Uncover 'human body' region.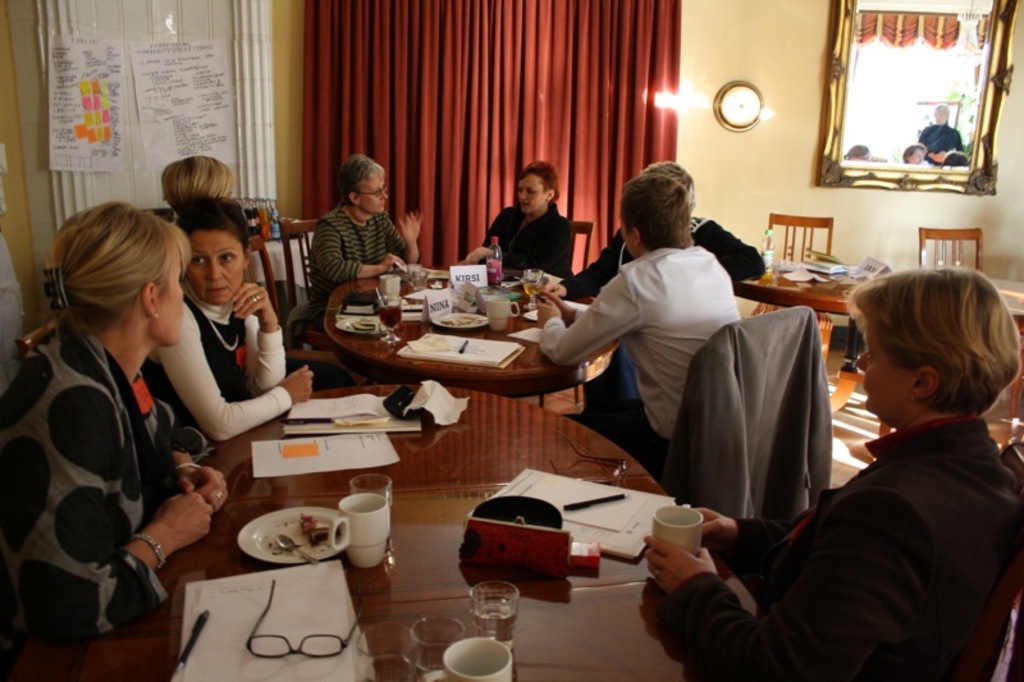
Uncovered: rect(908, 142, 928, 165).
